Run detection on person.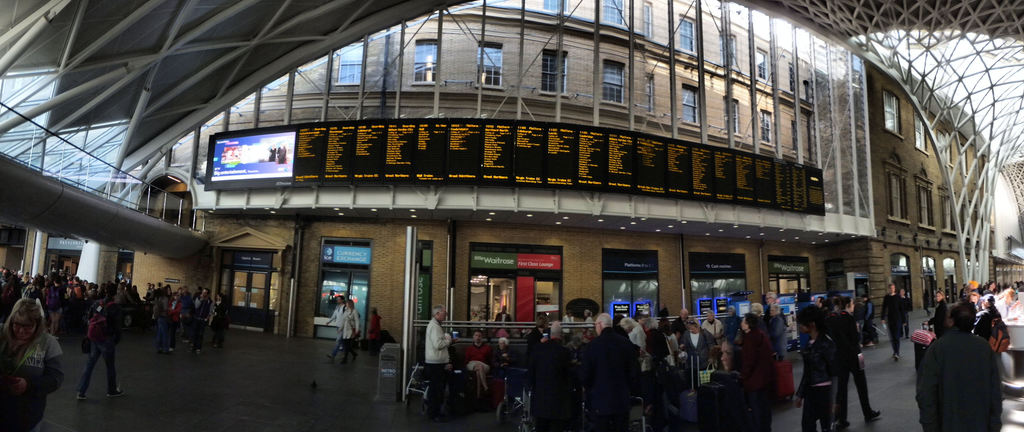
Result: (left=338, top=297, right=362, bottom=362).
